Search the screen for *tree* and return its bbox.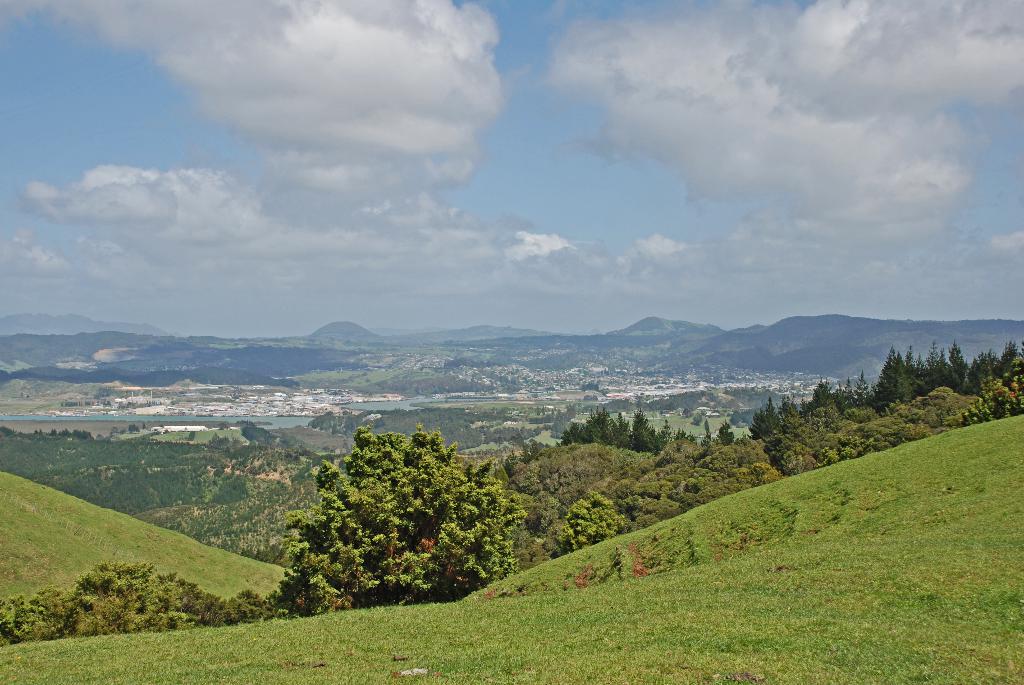
Found: <region>85, 400, 92, 404</region>.
